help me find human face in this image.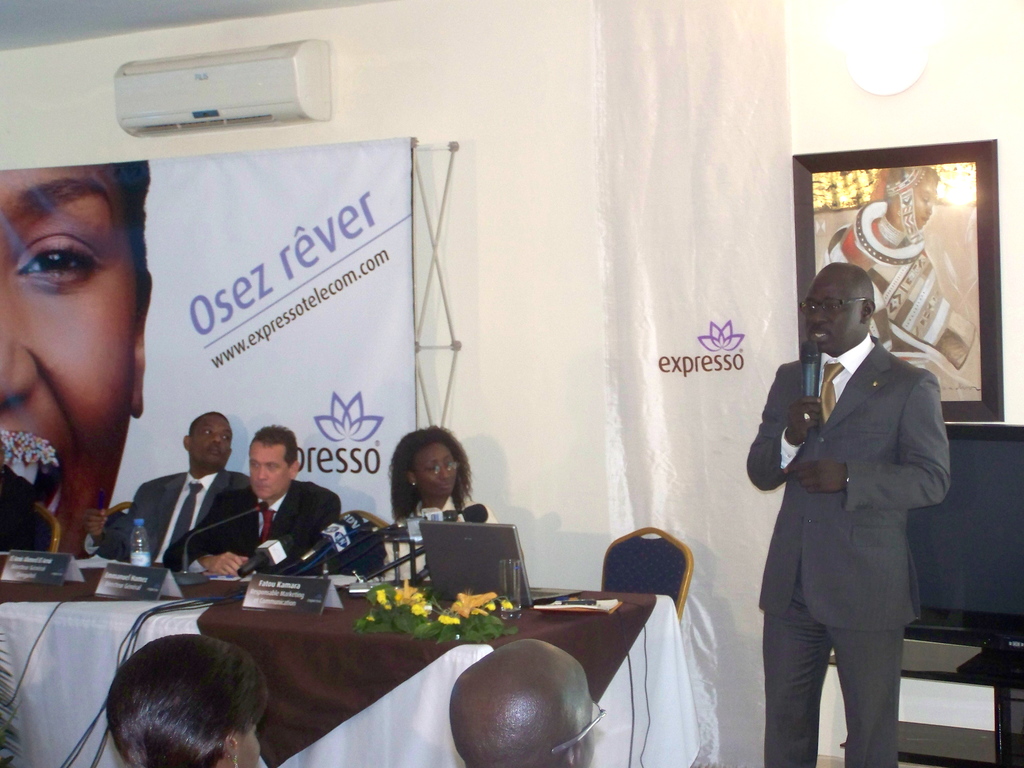
Found it: pyautogui.locateOnScreen(0, 164, 140, 557).
